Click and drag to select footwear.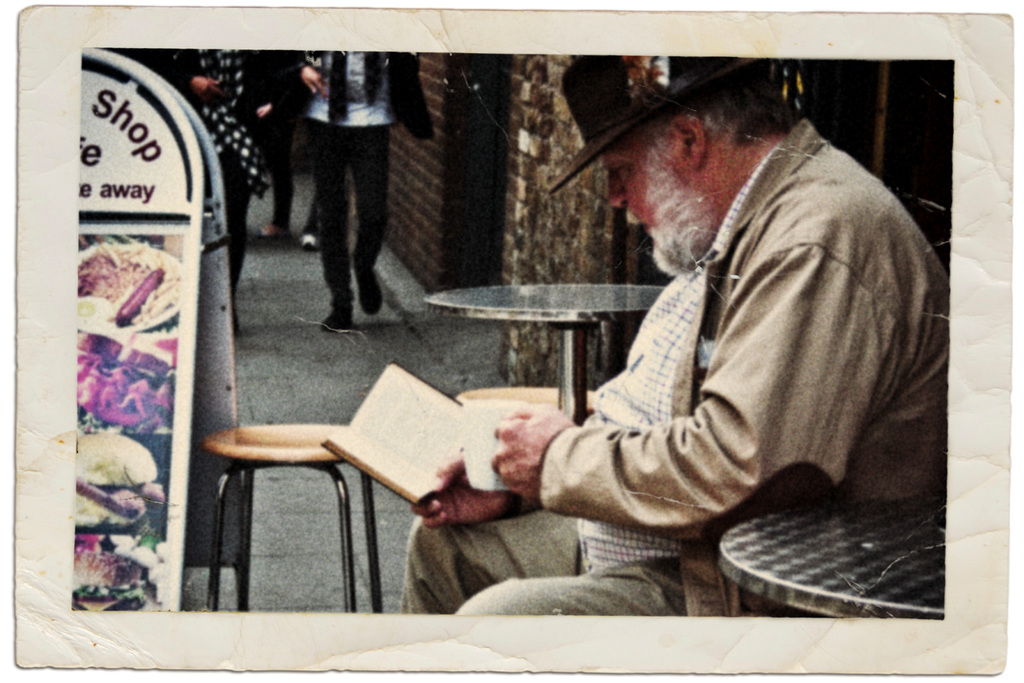
Selection: <box>259,225,289,236</box>.
